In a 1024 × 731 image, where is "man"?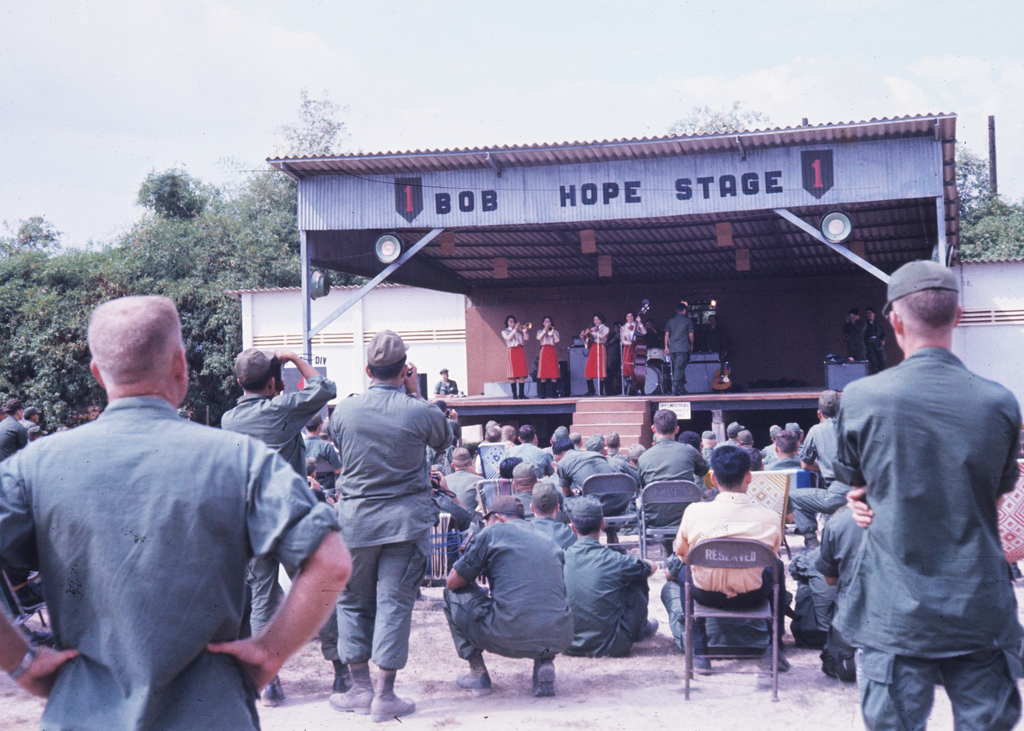
l=305, t=412, r=348, b=469.
